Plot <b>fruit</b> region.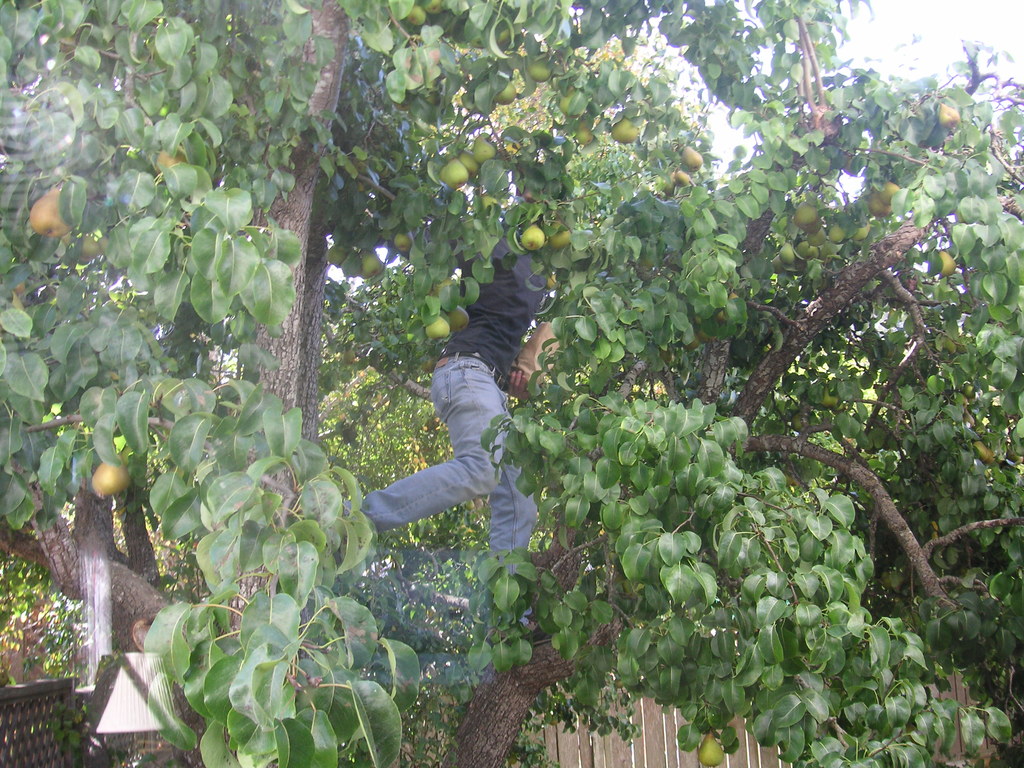
Plotted at [935,249,961,278].
